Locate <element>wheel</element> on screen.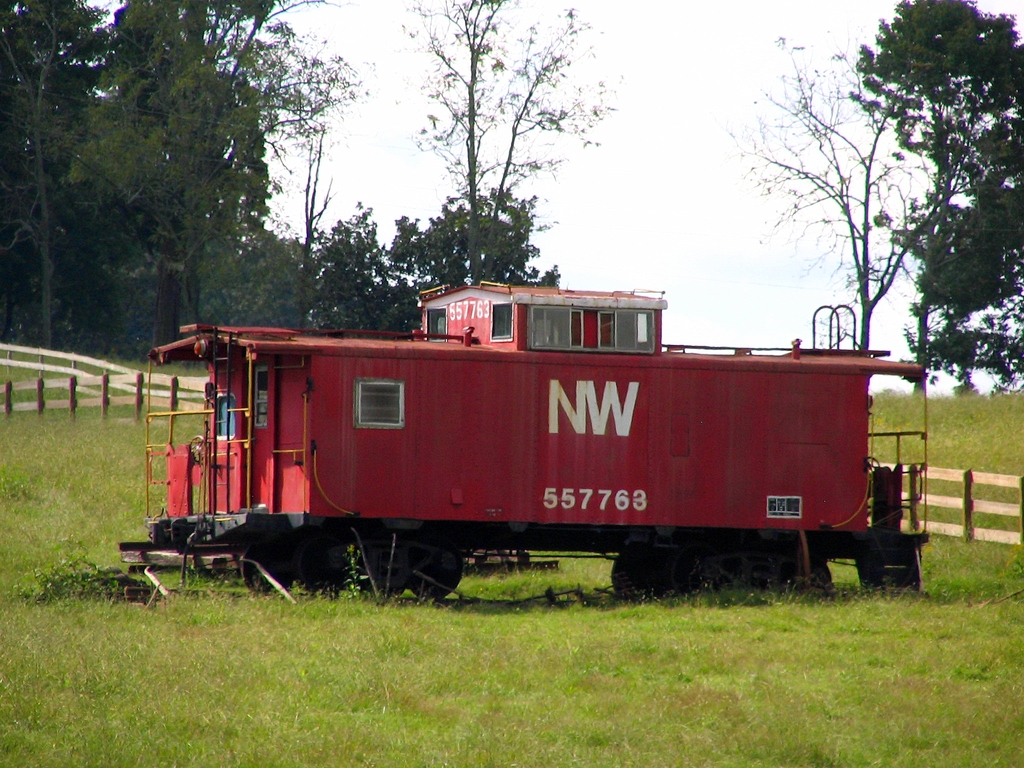
On screen at 406:537:459:602.
